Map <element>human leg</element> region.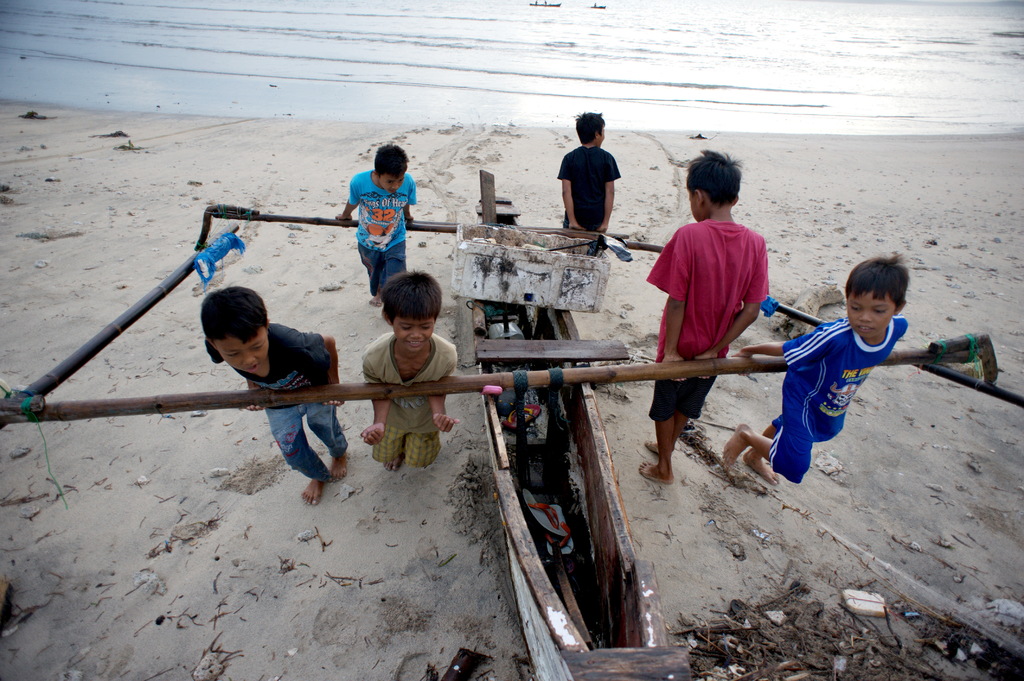
Mapped to bbox=(730, 405, 811, 485).
